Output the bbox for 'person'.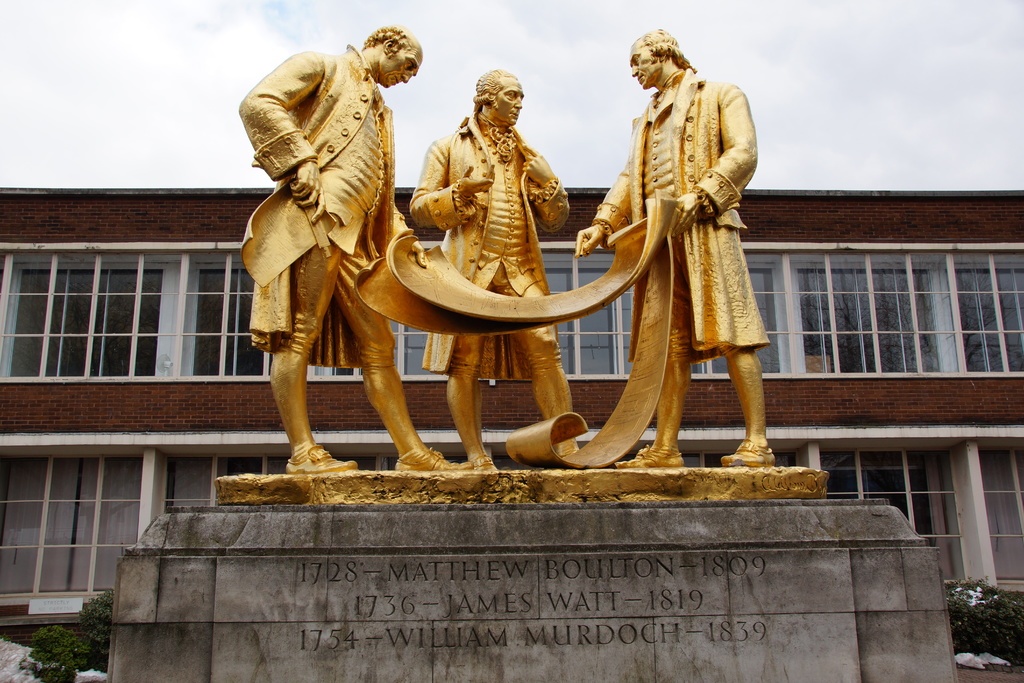
237 20 468 477.
